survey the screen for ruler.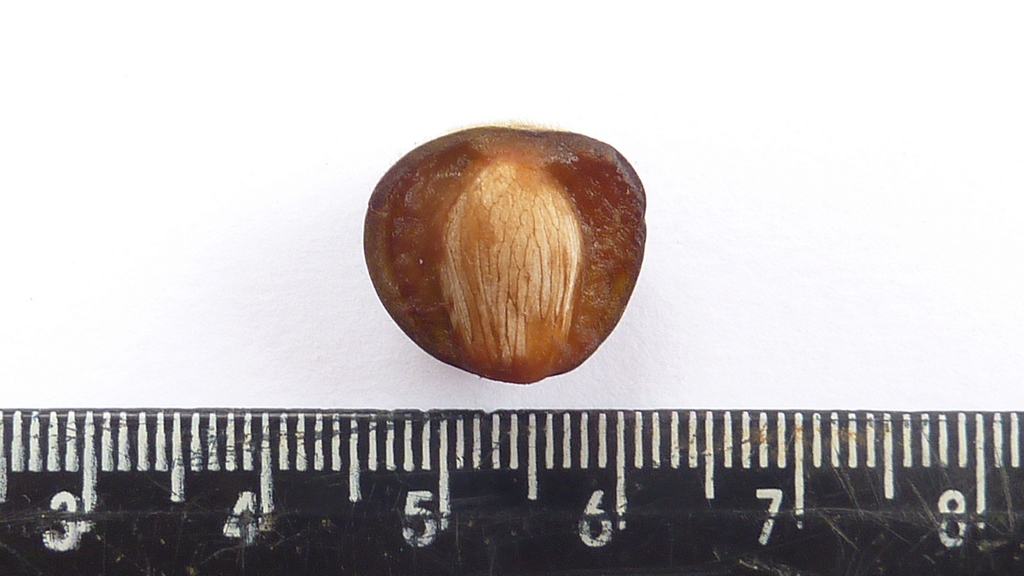
Survey found: {"x1": 0, "y1": 408, "x2": 1023, "y2": 573}.
